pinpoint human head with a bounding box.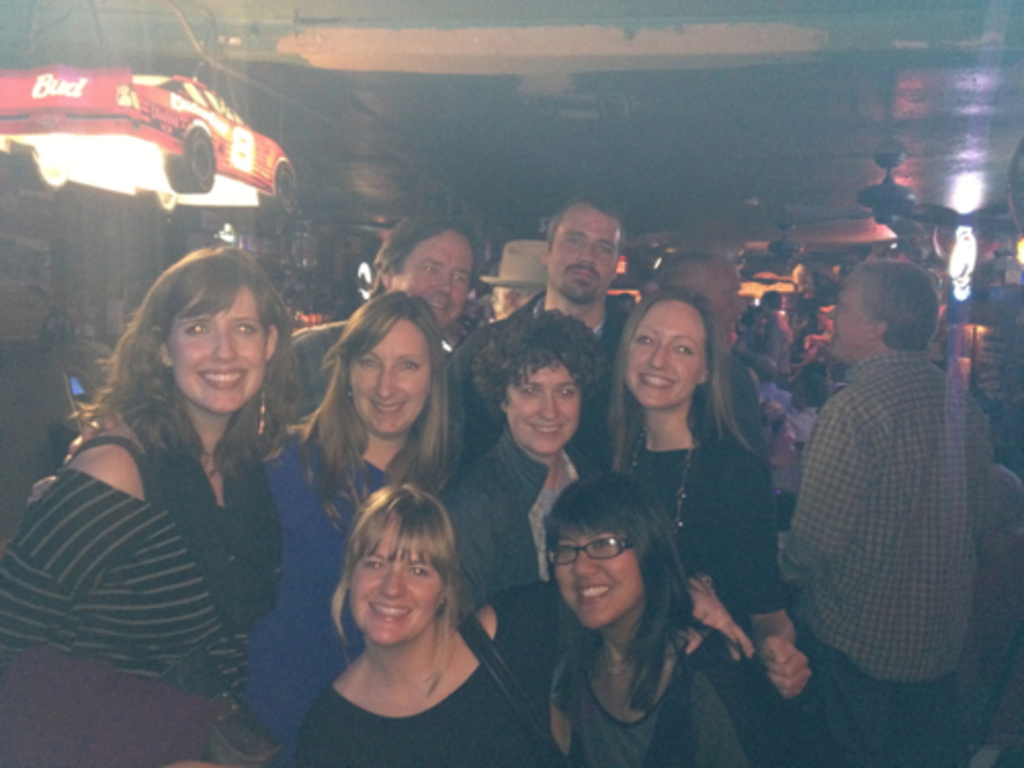
(485, 240, 549, 317).
